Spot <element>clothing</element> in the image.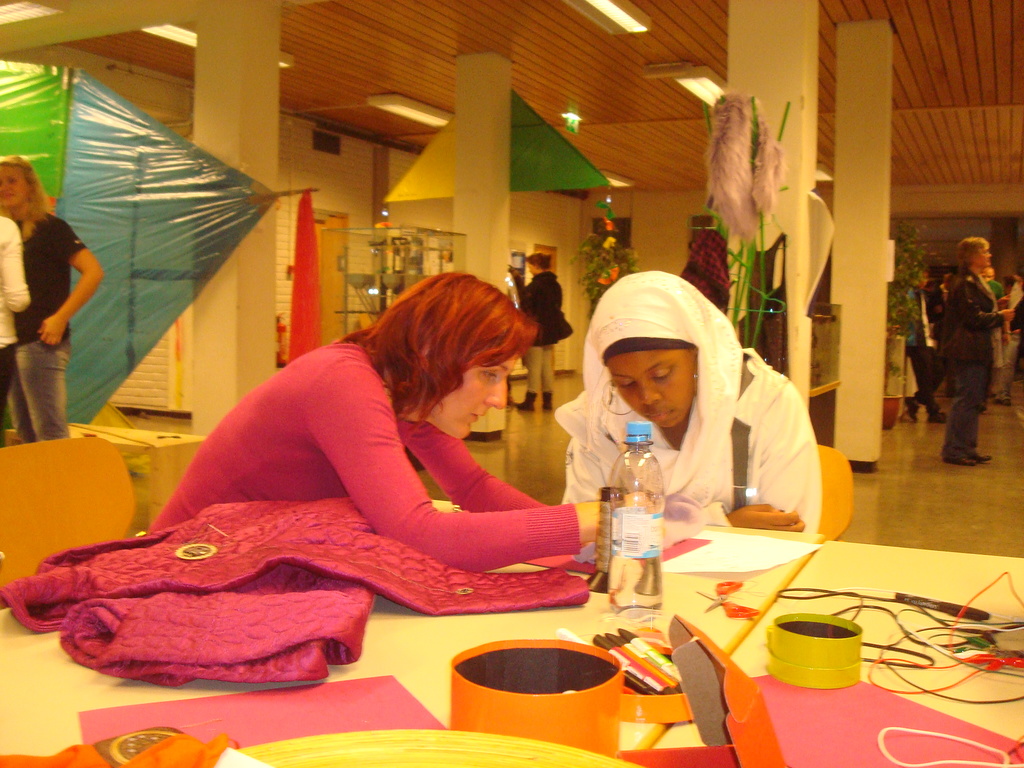
<element>clothing</element> found at 149:339:588:573.
